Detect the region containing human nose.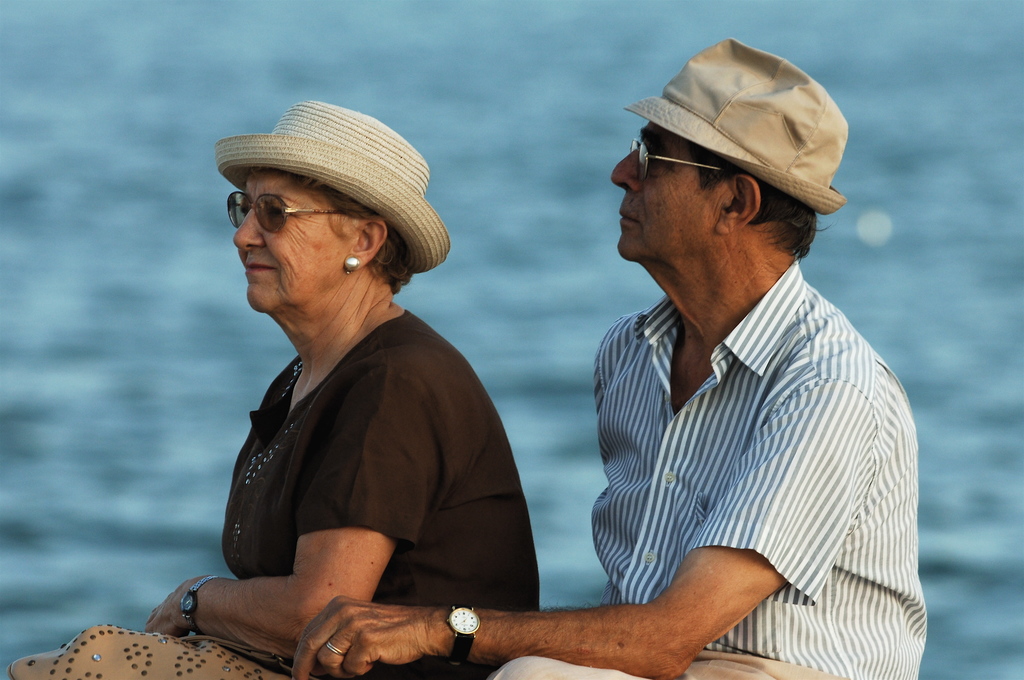
bbox=[230, 211, 265, 255].
